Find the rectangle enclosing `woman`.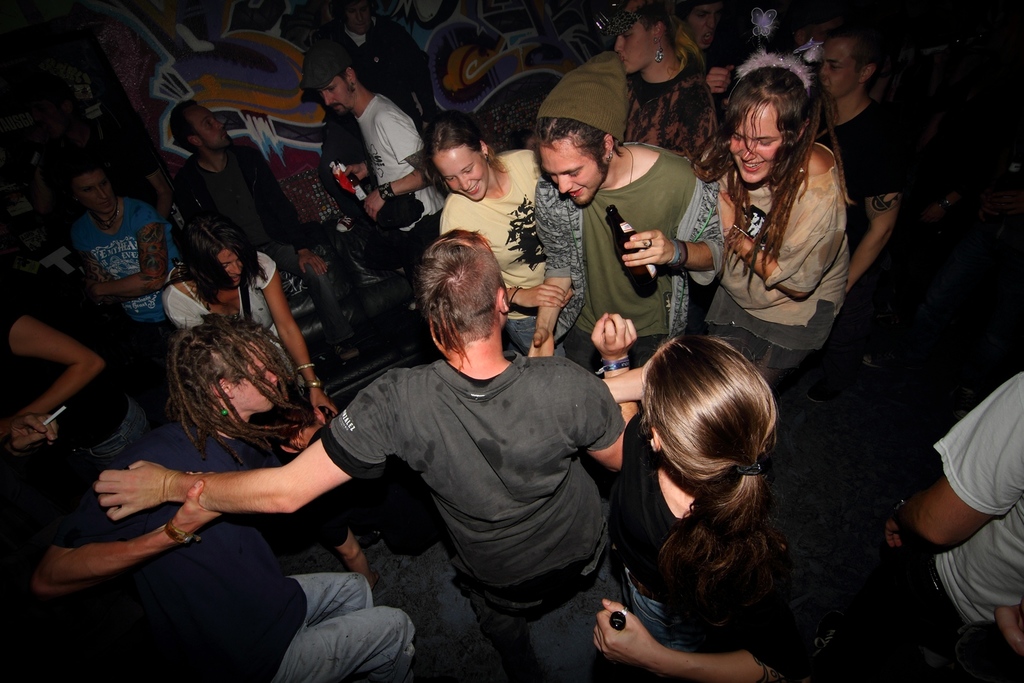
Rect(681, 61, 877, 412).
